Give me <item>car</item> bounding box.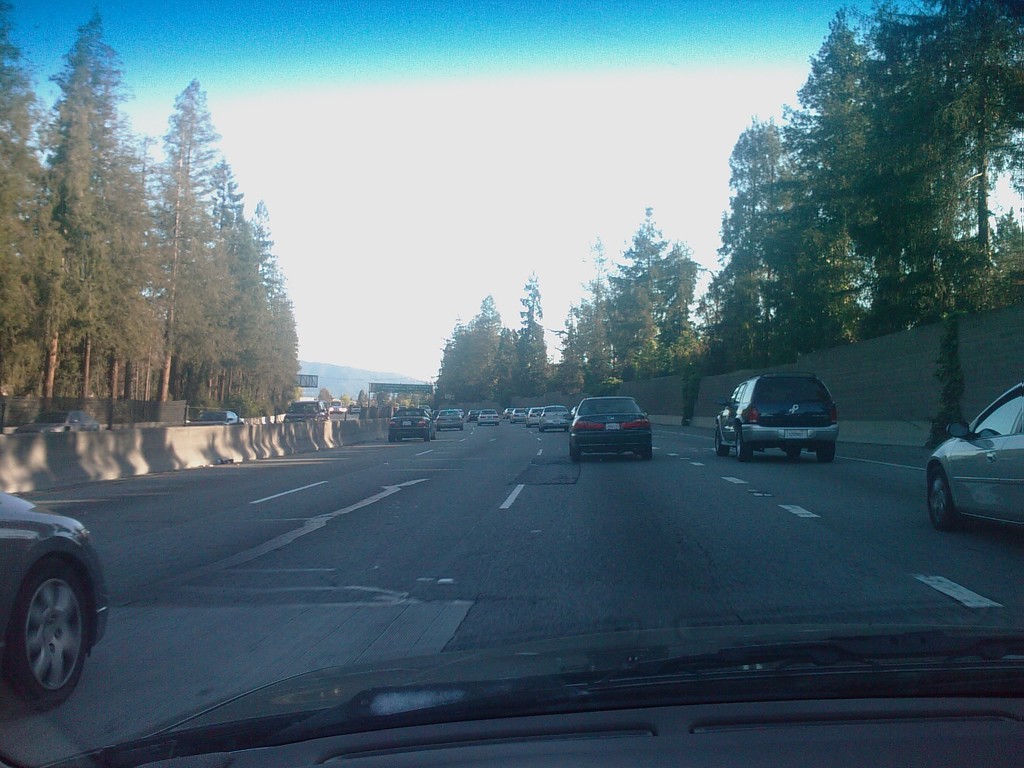
[left=711, top=369, right=842, bottom=463].
